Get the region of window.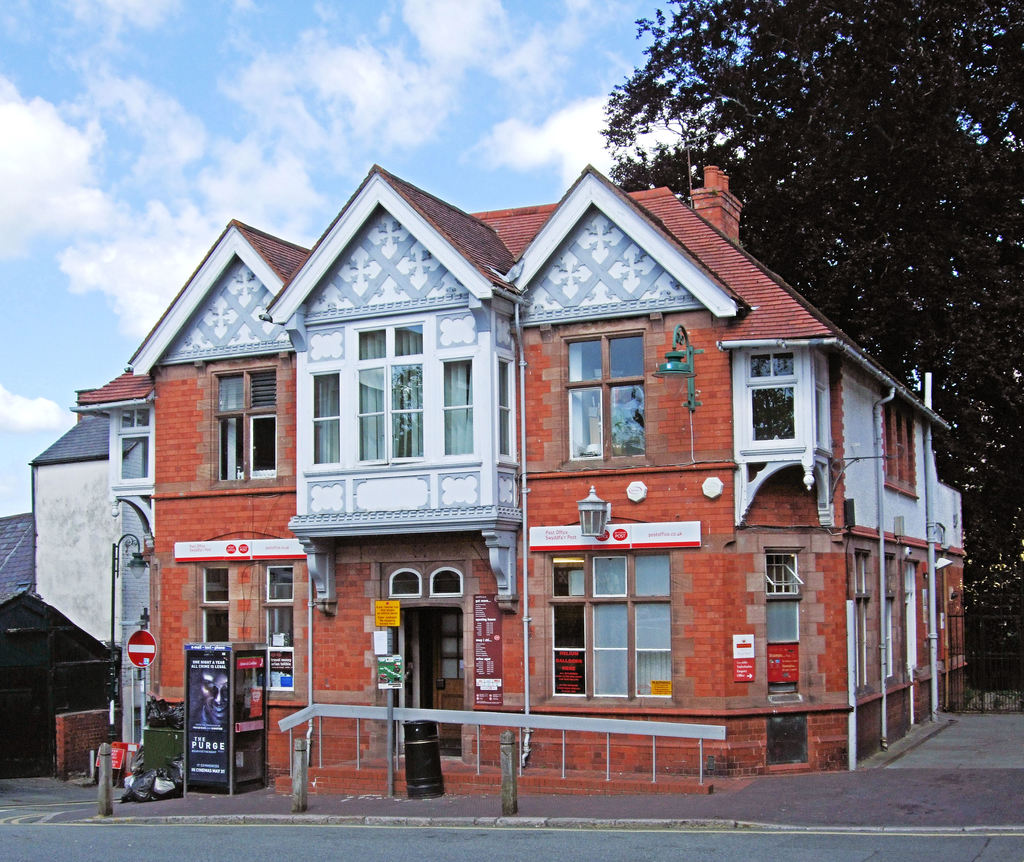
region(210, 359, 276, 491).
